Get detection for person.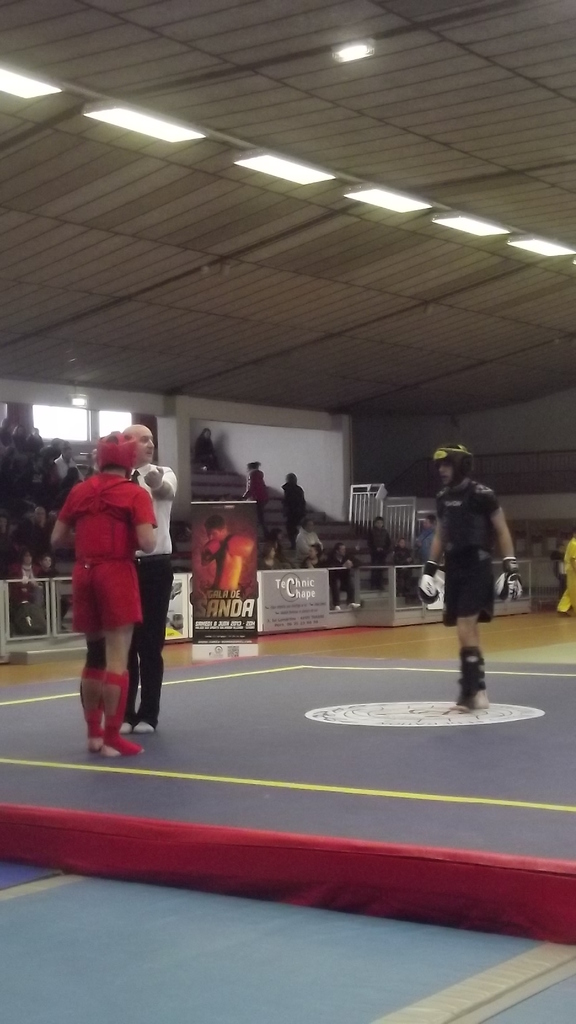
Detection: [243, 461, 267, 538].
